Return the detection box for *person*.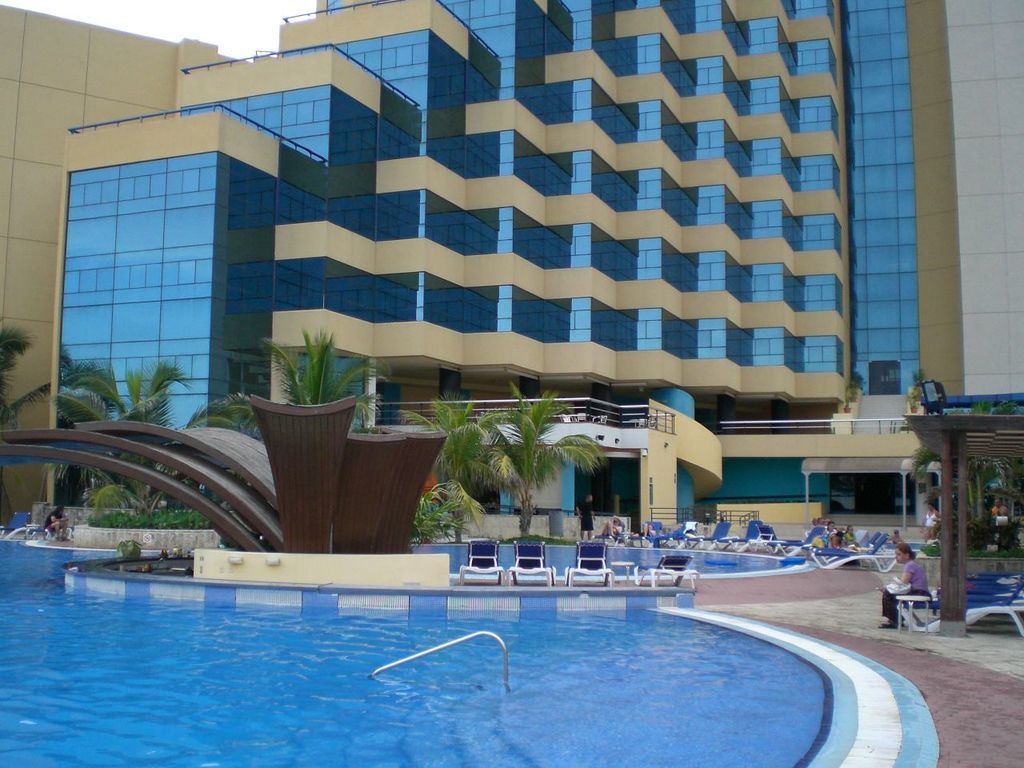
(x1=879, y1=543, x2=942, y2=629).
